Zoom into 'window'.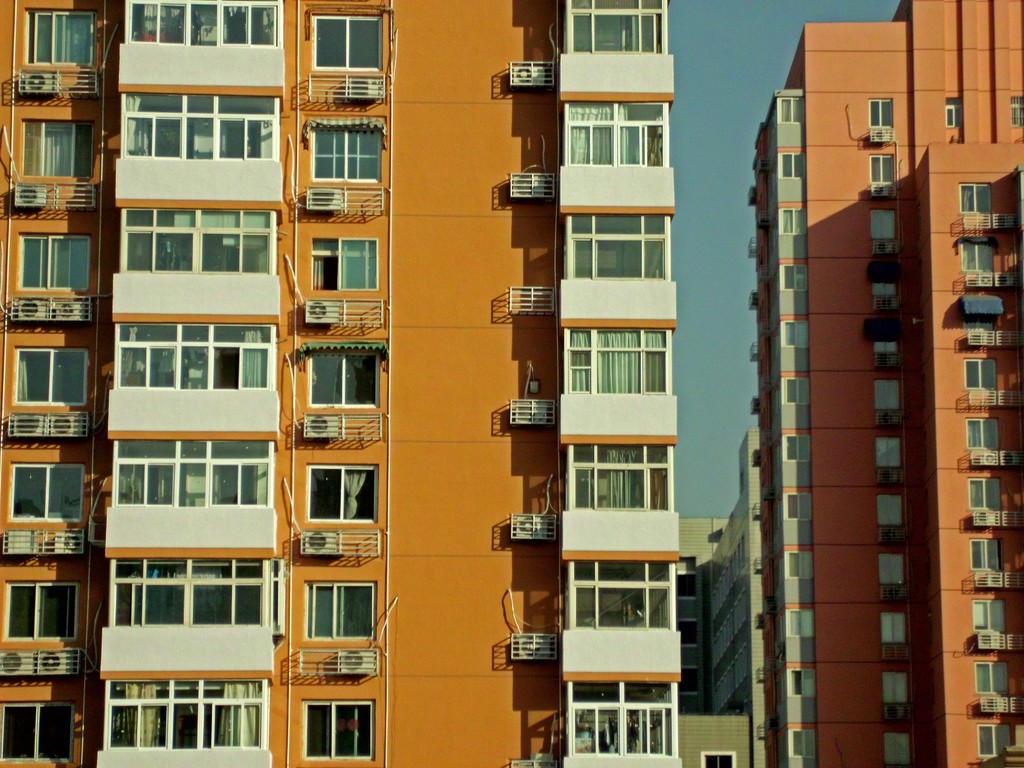
Zoom target: {"left": 24, "top": 117, "right": 98, "bottom": 178}.
